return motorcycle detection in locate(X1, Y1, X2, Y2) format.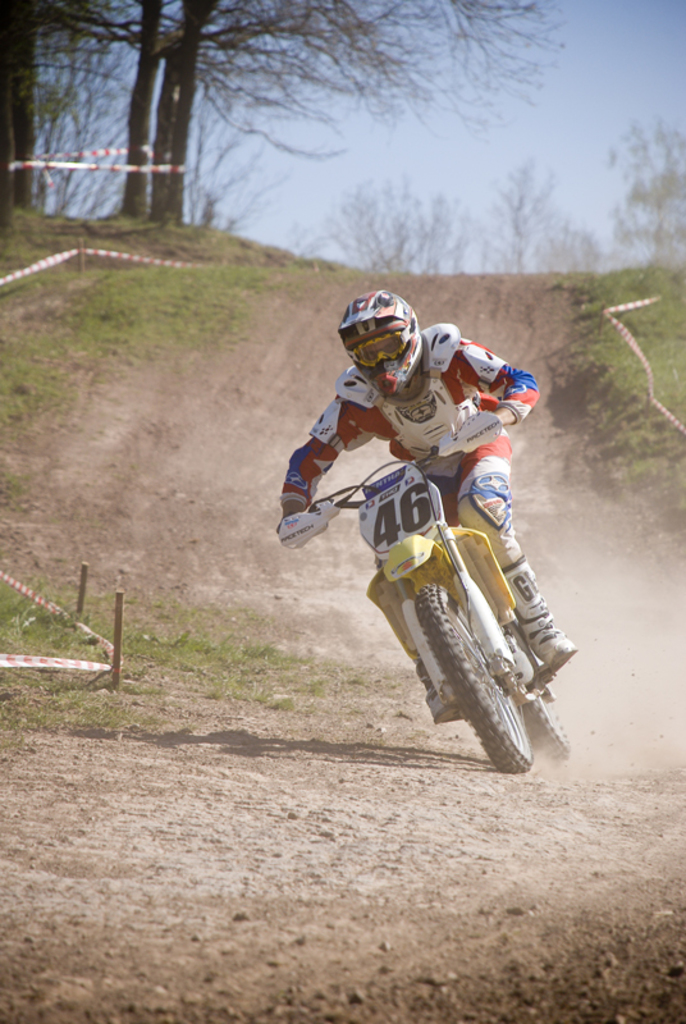
locate(269, 429, 586, 767).
